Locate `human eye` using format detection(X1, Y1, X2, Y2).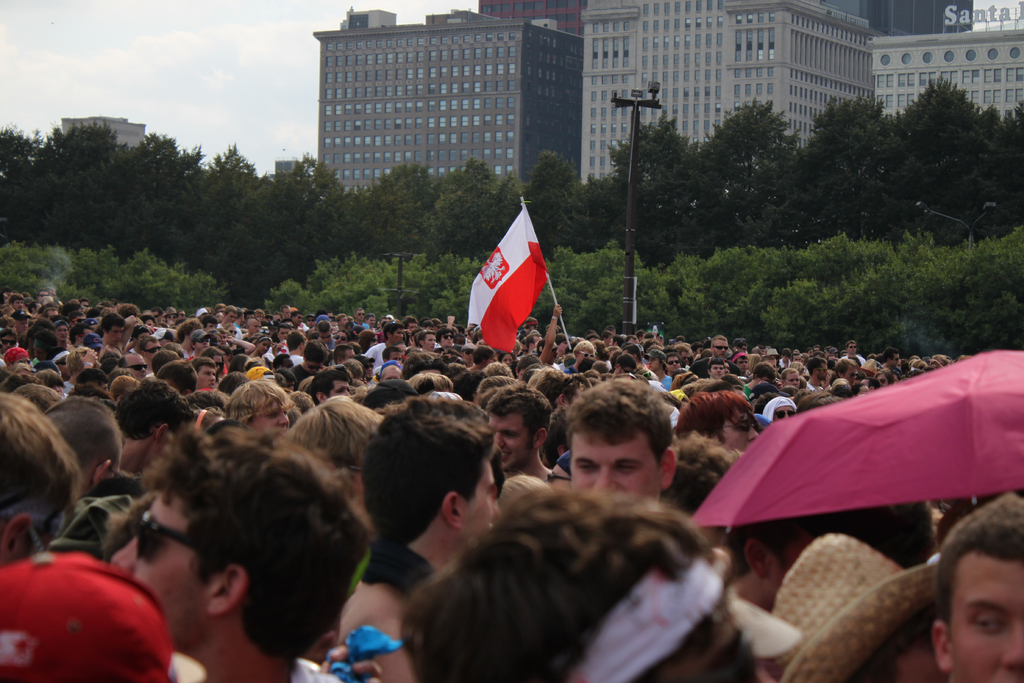
detection(735, 423, 745, 431).
